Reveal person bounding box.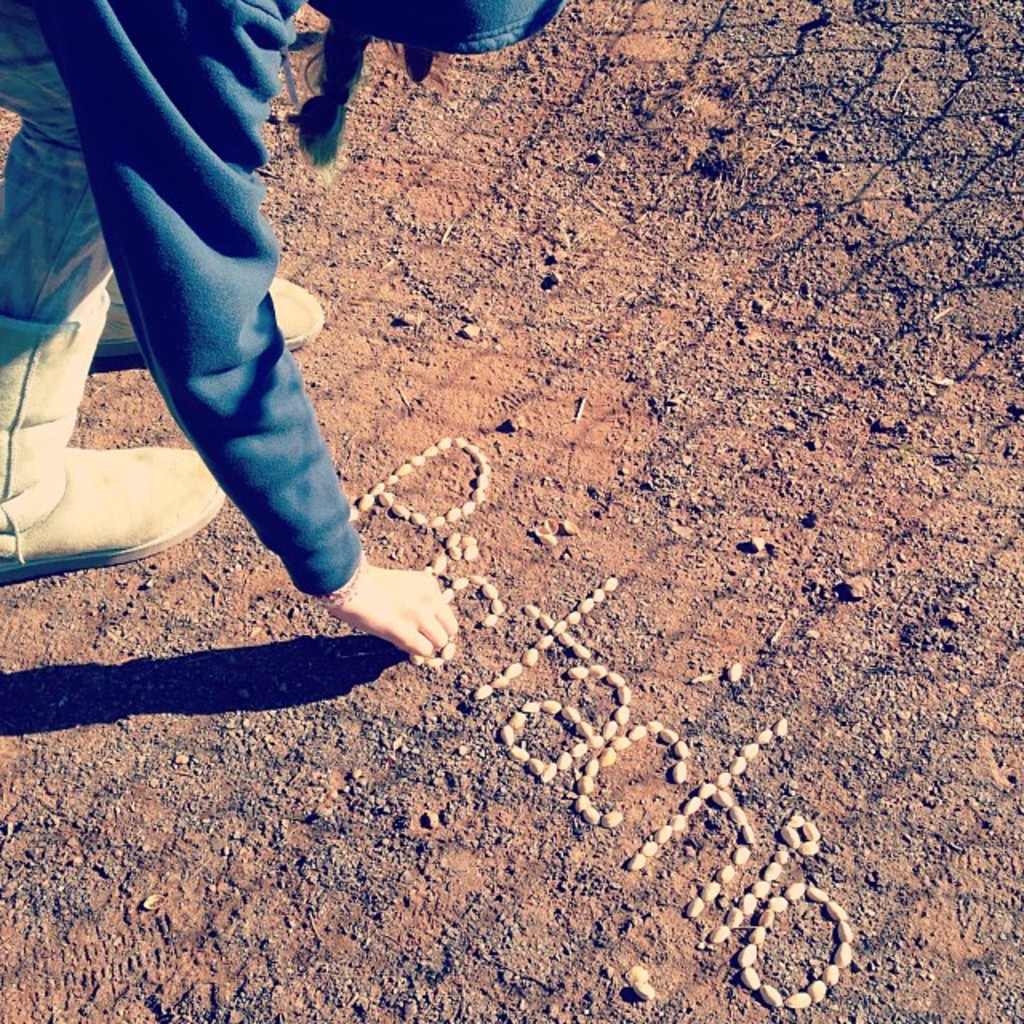
Revealed: <region>37, 0, 413, 642</region>.
